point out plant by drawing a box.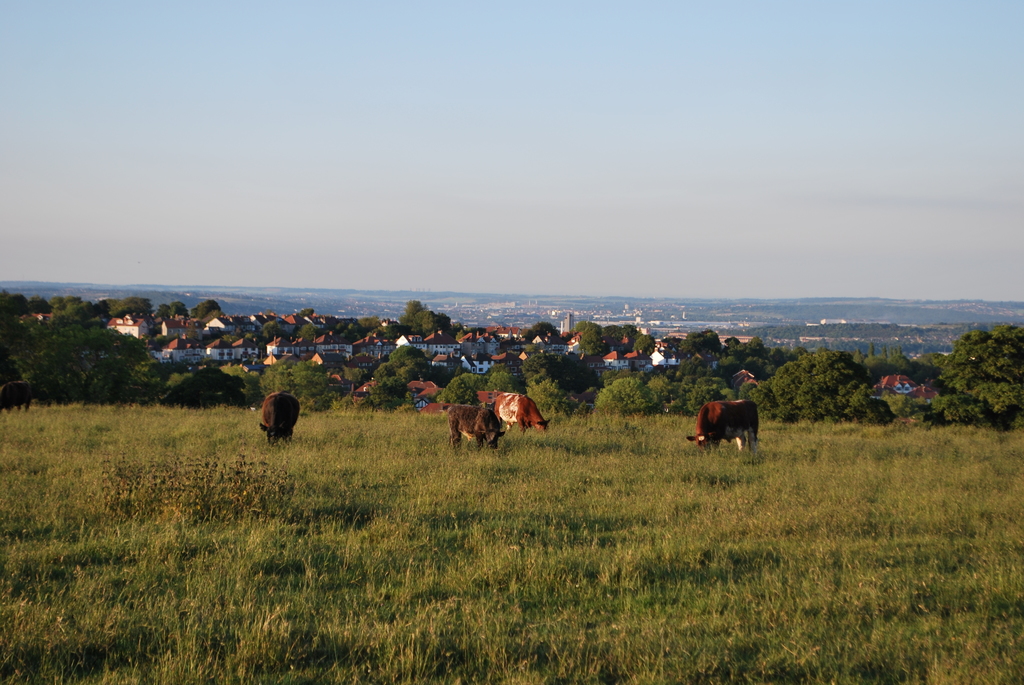
588, 371, 728, 418.
